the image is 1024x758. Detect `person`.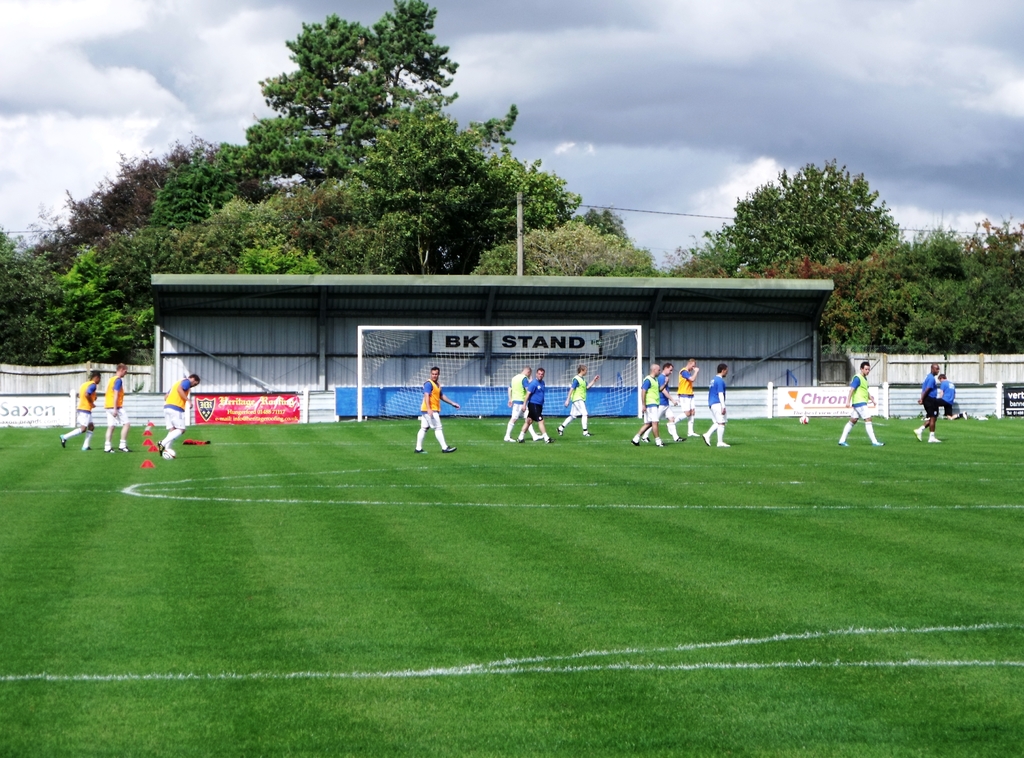
Detection: [x1=913, y1=365, x2=941, y2=444].
